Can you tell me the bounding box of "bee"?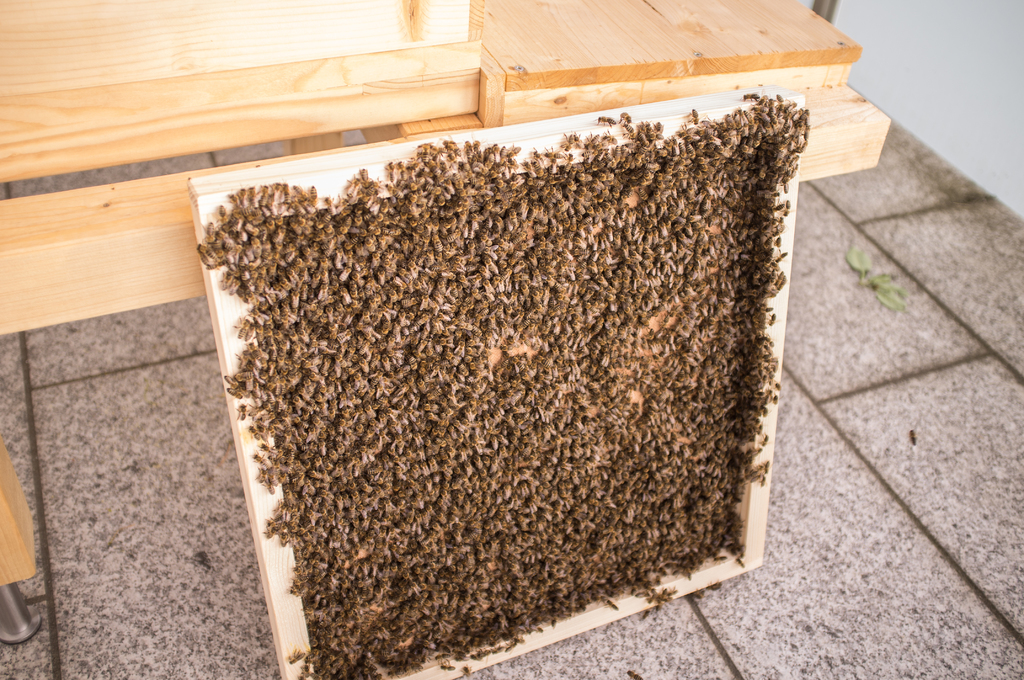
413 138 435 161.
